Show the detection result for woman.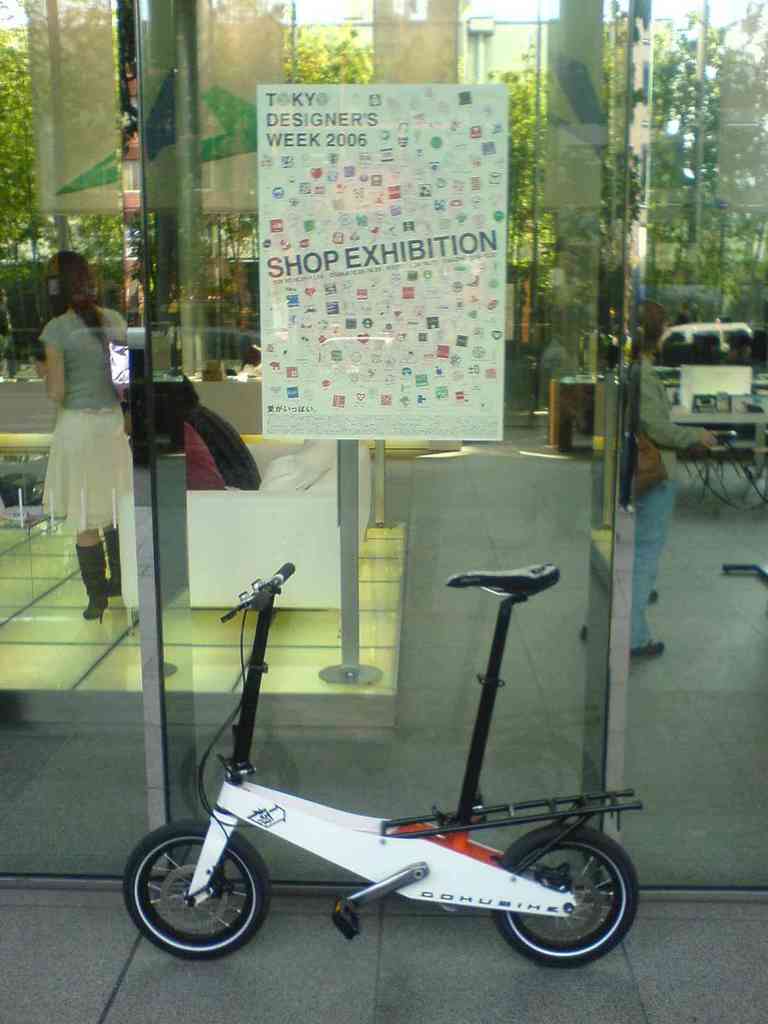
<bbox>26, 261, 134, 650</bbox>.
